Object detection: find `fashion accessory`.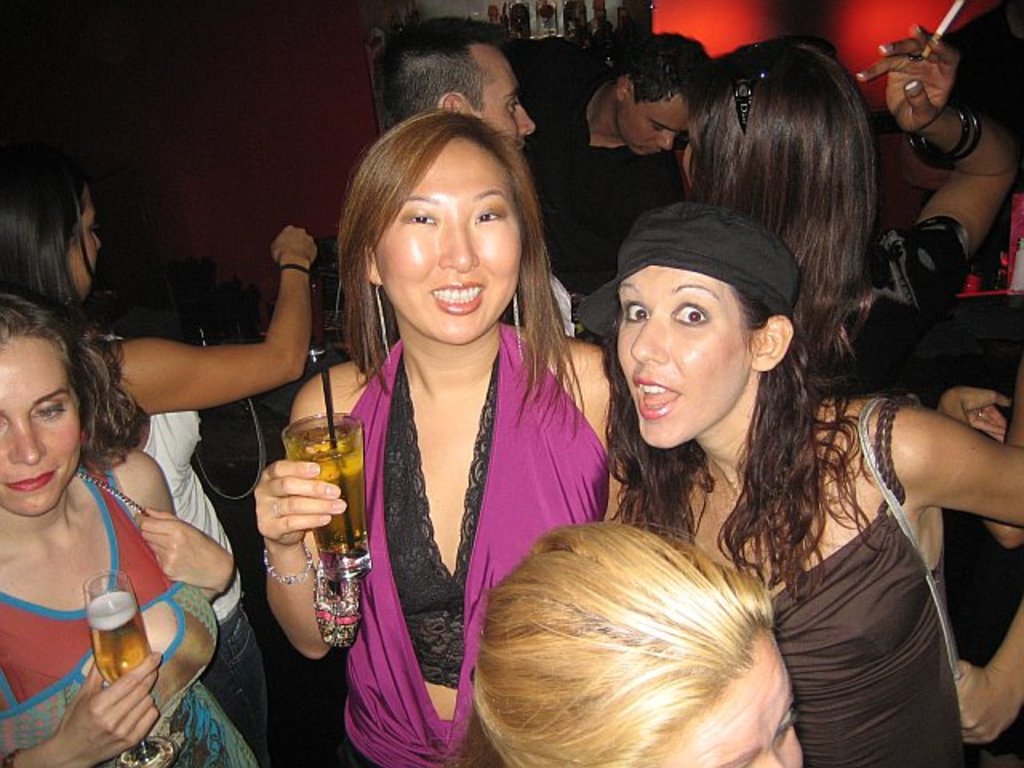
(left=579, top=202, right=797, bottom=336).
